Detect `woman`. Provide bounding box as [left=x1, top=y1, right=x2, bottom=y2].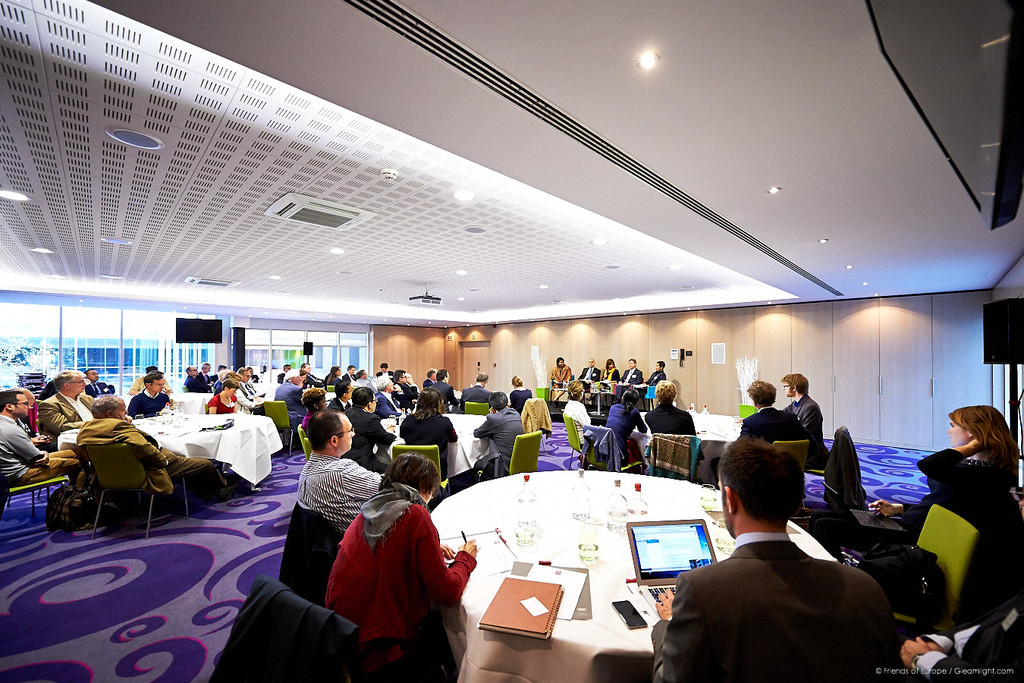
[left=298, top=370, right=309, bottom=389].
